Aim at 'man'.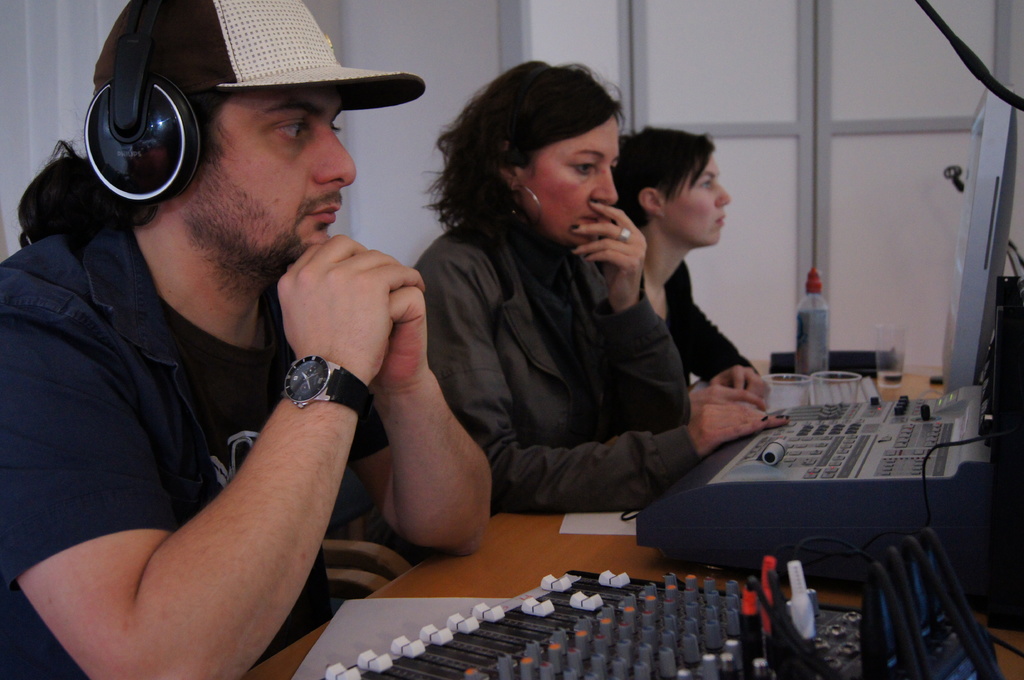
Aimed at l=4, t=0, r=513, b=677.
